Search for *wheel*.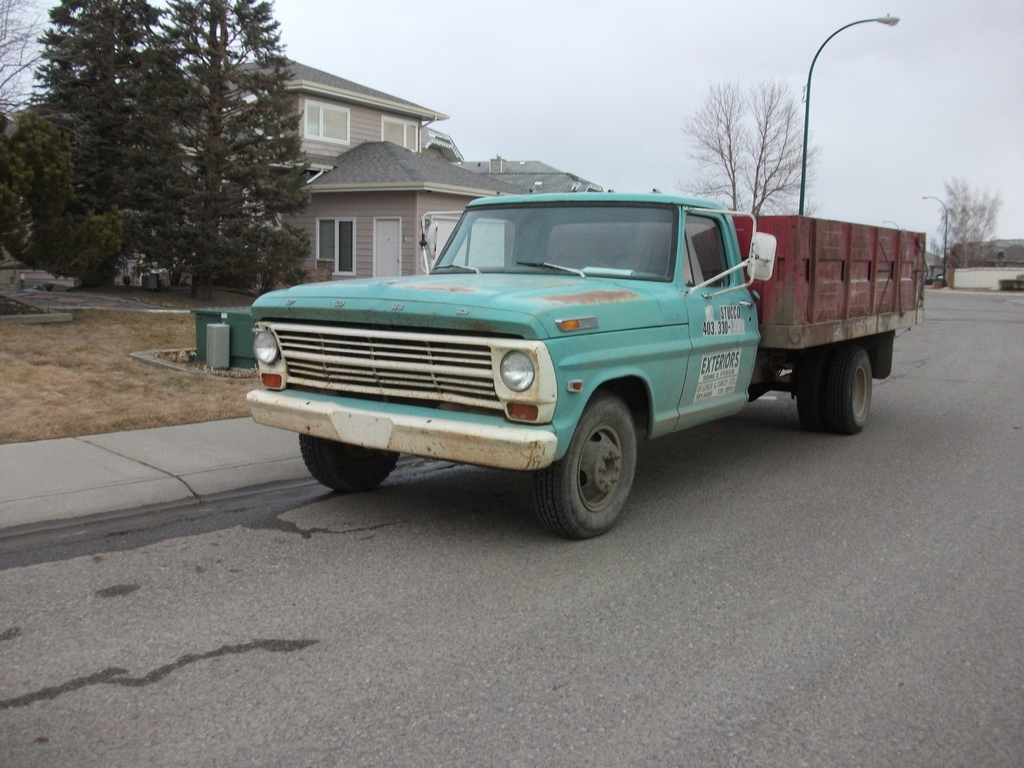
Found at [x1=798, y1=335, x2=875, y2=434].
